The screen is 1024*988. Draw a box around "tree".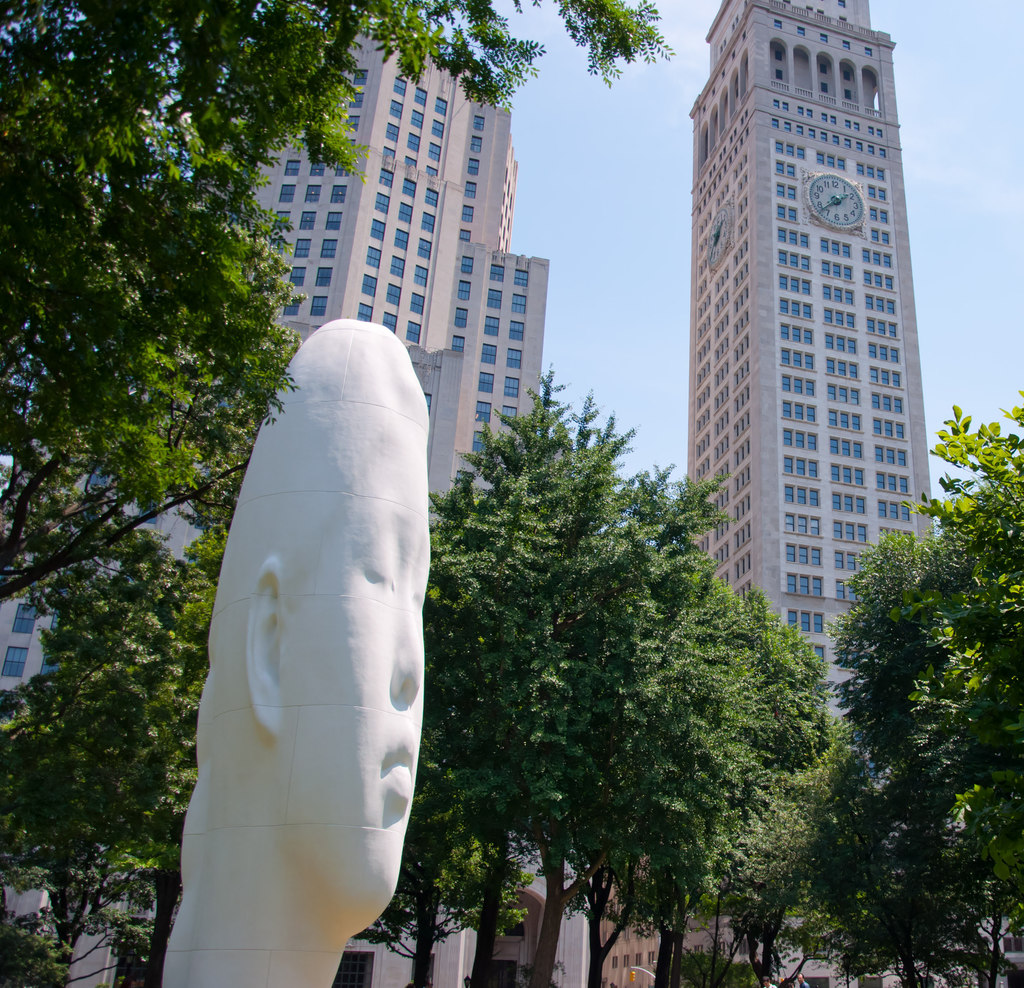
bbox(622, 574, 759, 987).
